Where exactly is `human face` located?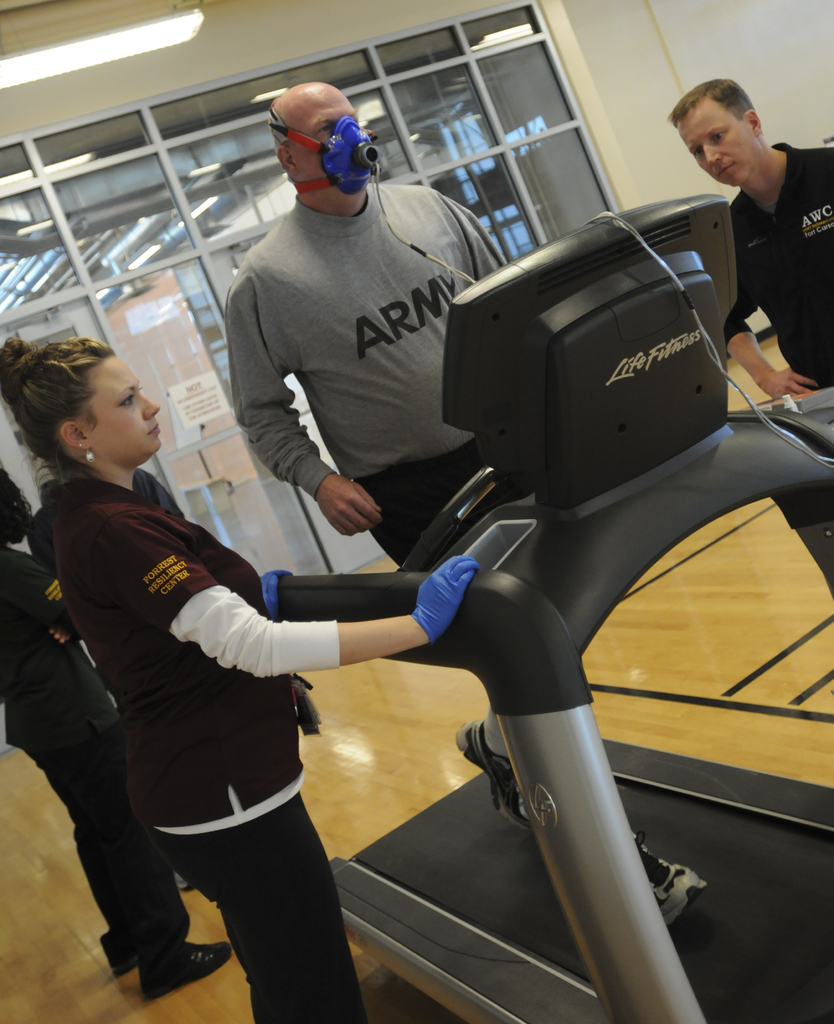
Its bounding box is (307, 84, 354, 184).
